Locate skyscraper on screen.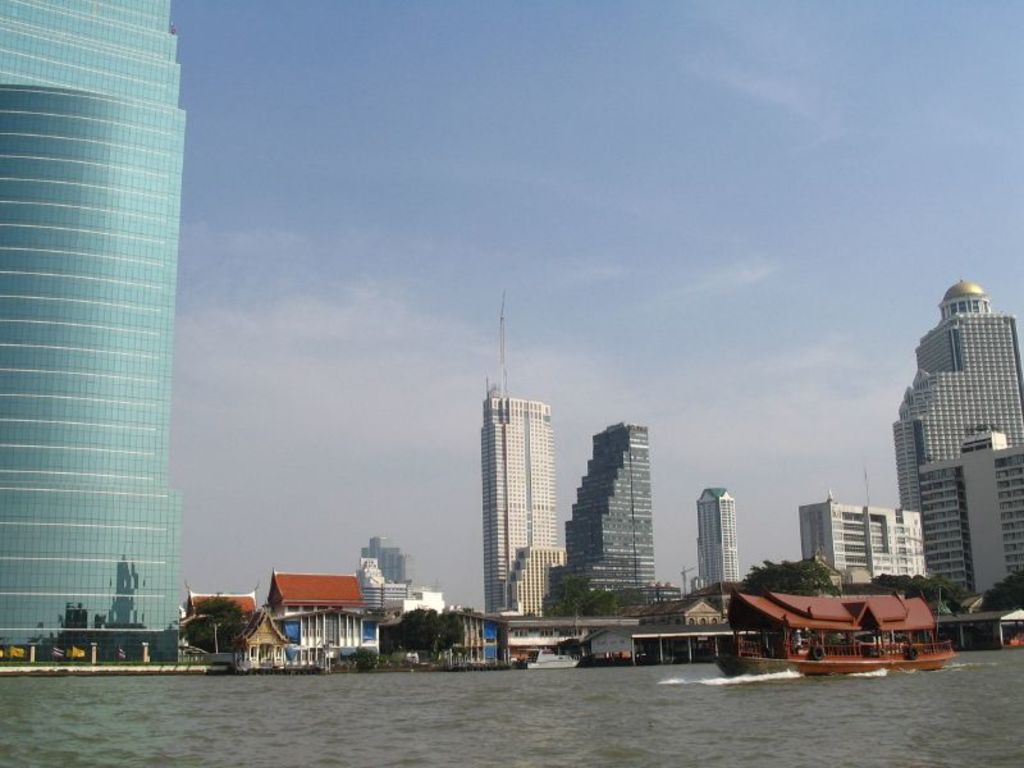
On screen at 571 410 663 622.
